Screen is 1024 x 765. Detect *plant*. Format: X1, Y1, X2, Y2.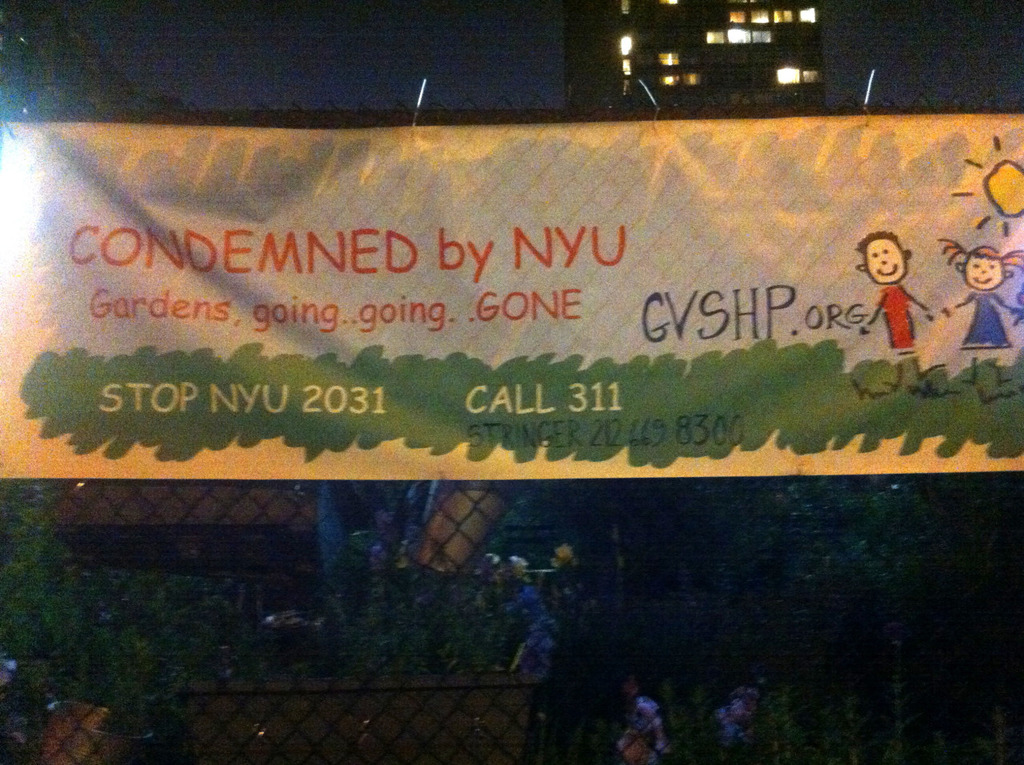
0, 486, 334, 762.
